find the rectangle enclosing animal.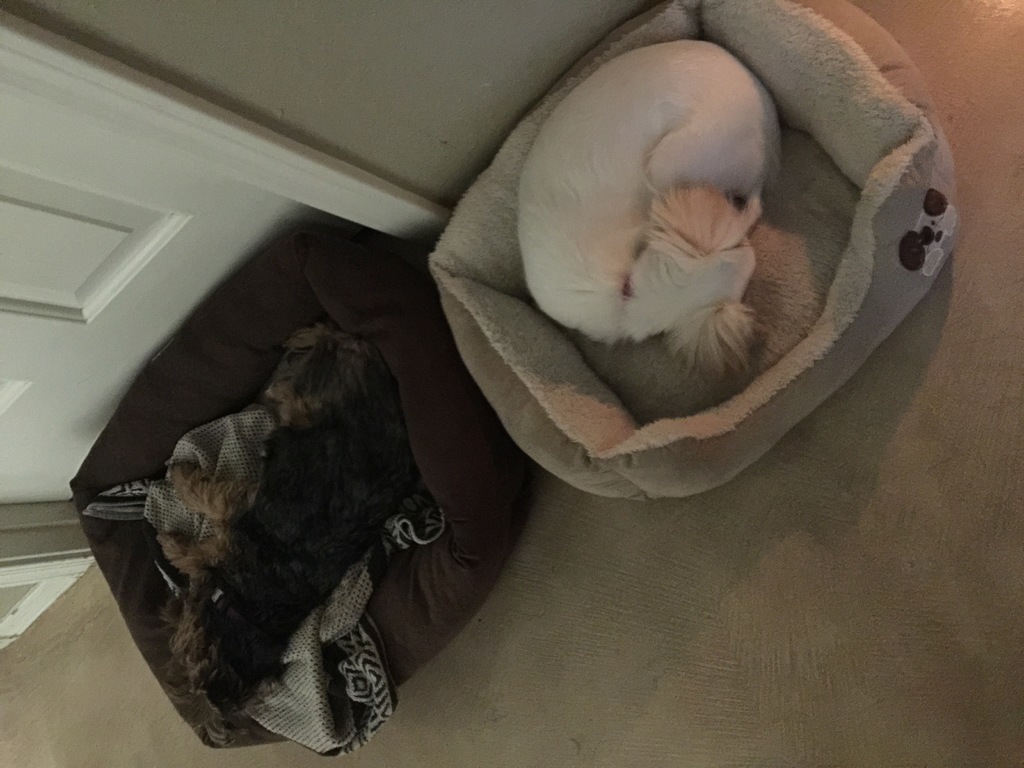
[158, 322, 408, 723].
